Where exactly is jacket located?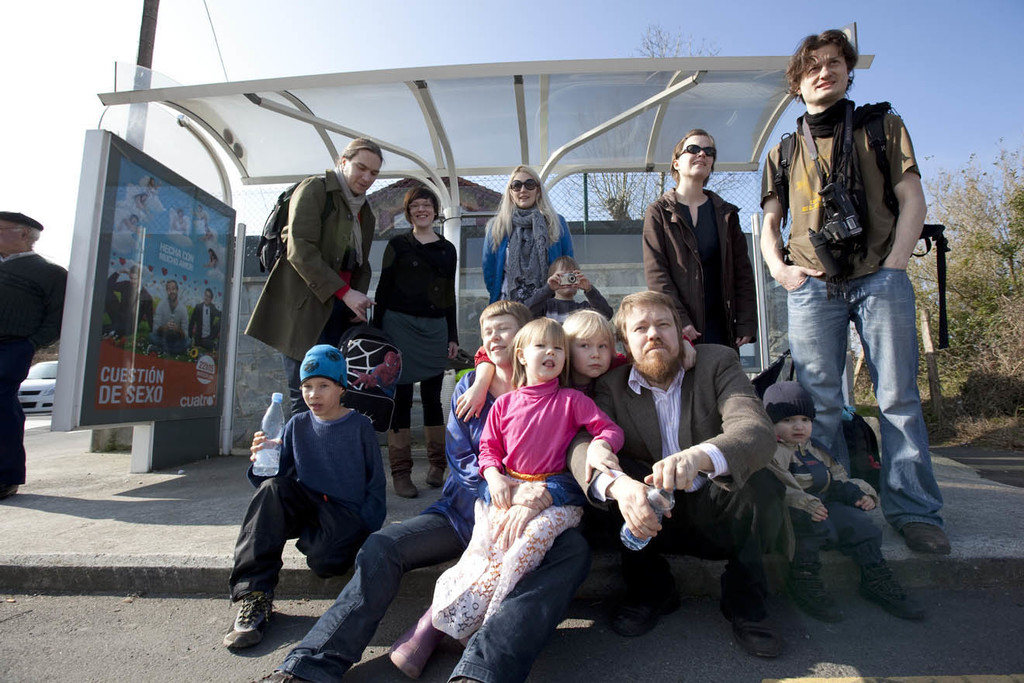
Its bounding box is rect(763, 436, 886, 525).
